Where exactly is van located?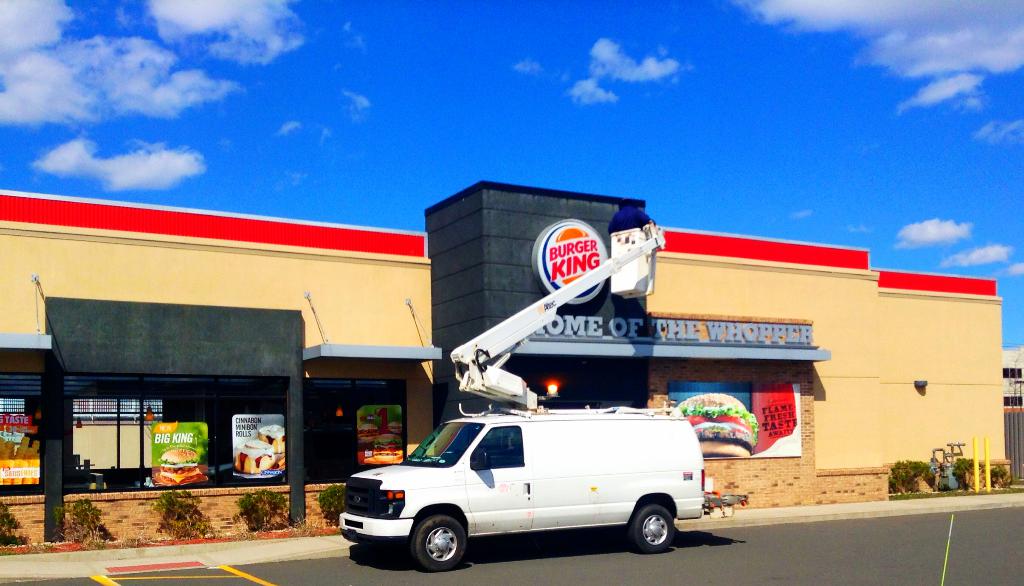
Its bounding box is (335,219,750,571).
